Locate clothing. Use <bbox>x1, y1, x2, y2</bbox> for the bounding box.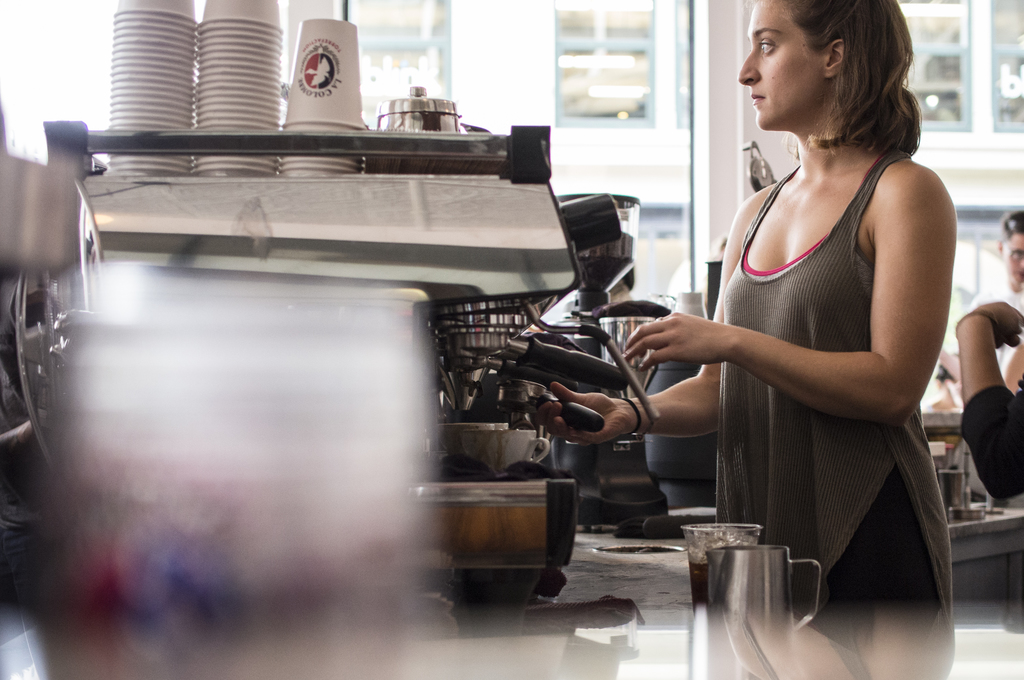
<bbox>682, 143, 952, 590</bbox>.
